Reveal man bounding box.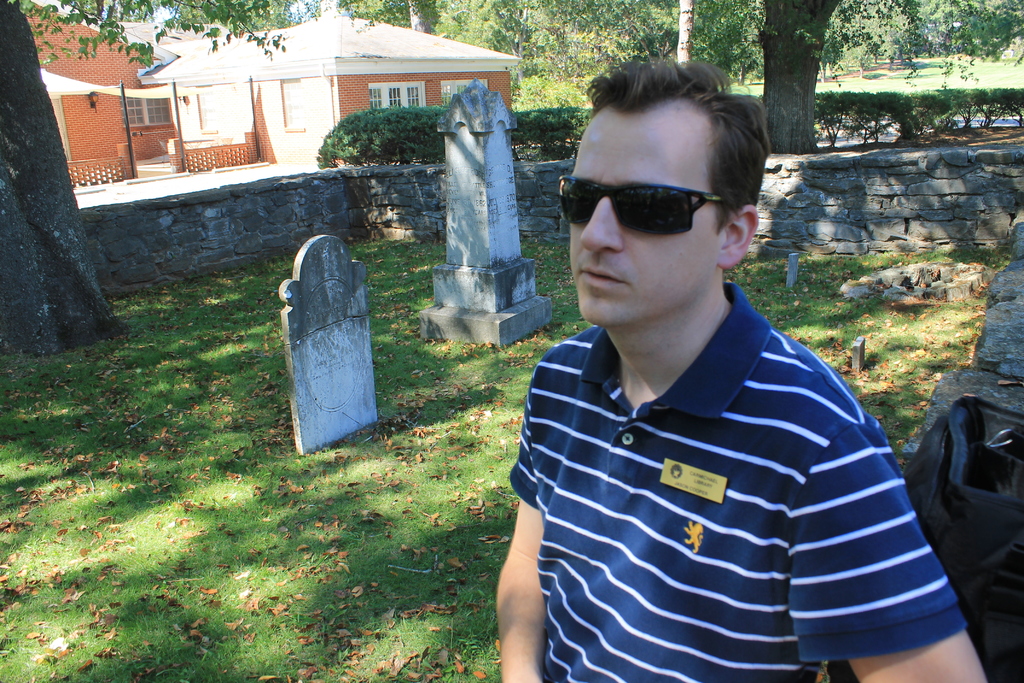
Revealed: (502, 48, 968, 672).
